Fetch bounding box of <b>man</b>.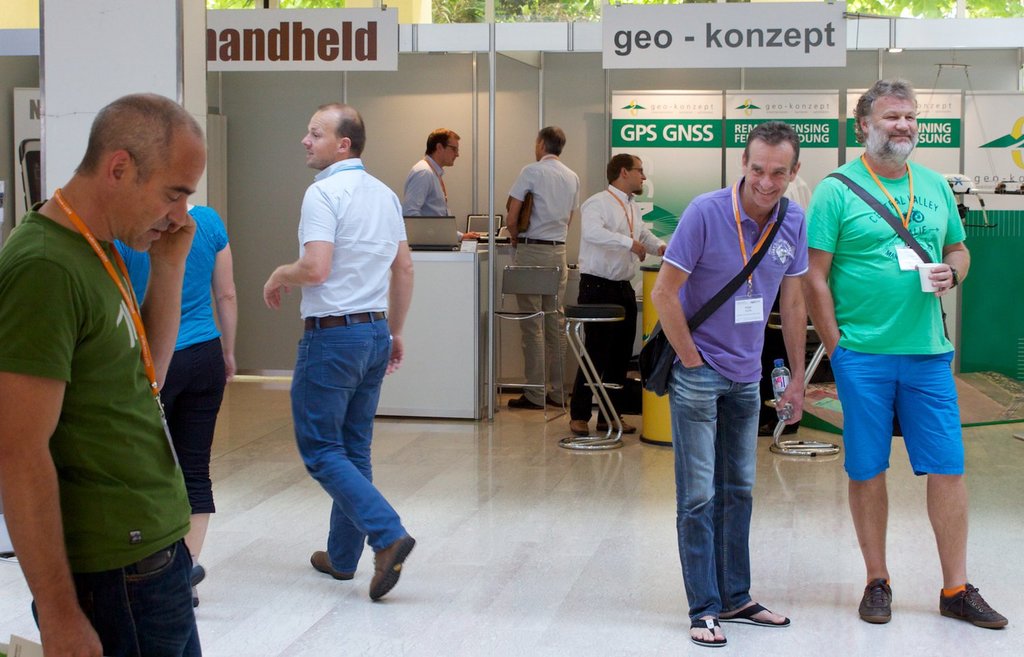
Bbox: rect(651, 121, 807, 646).
